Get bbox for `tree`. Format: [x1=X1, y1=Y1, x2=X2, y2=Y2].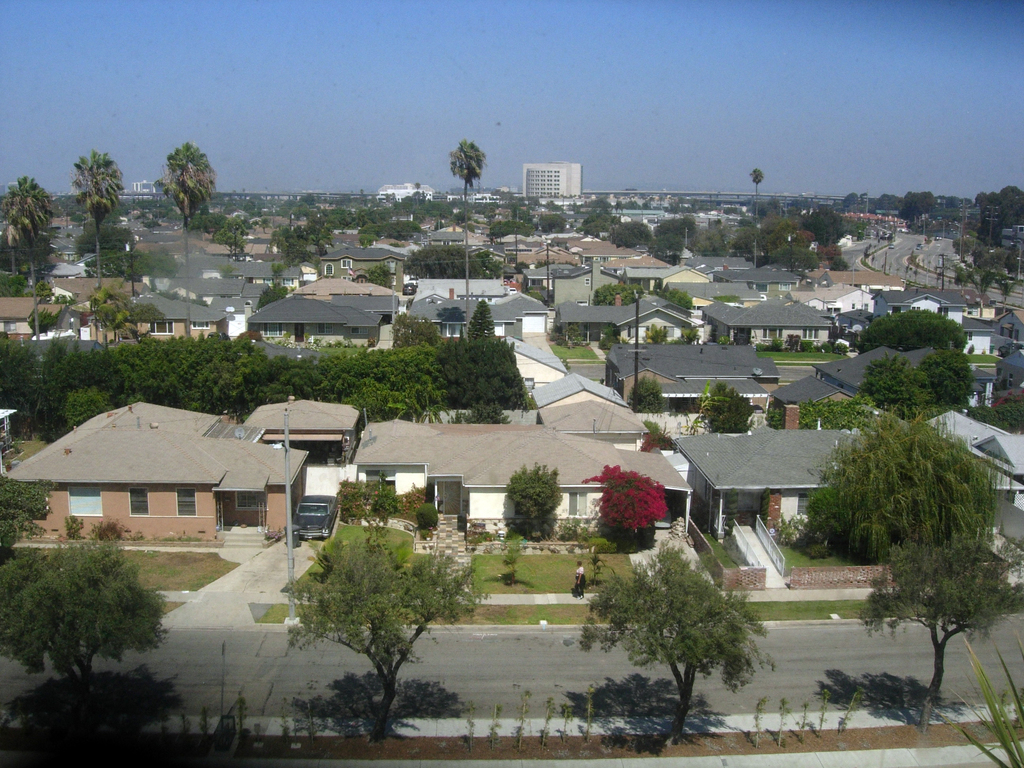
[x1=745, y1=205, x2=848, y2=278].
